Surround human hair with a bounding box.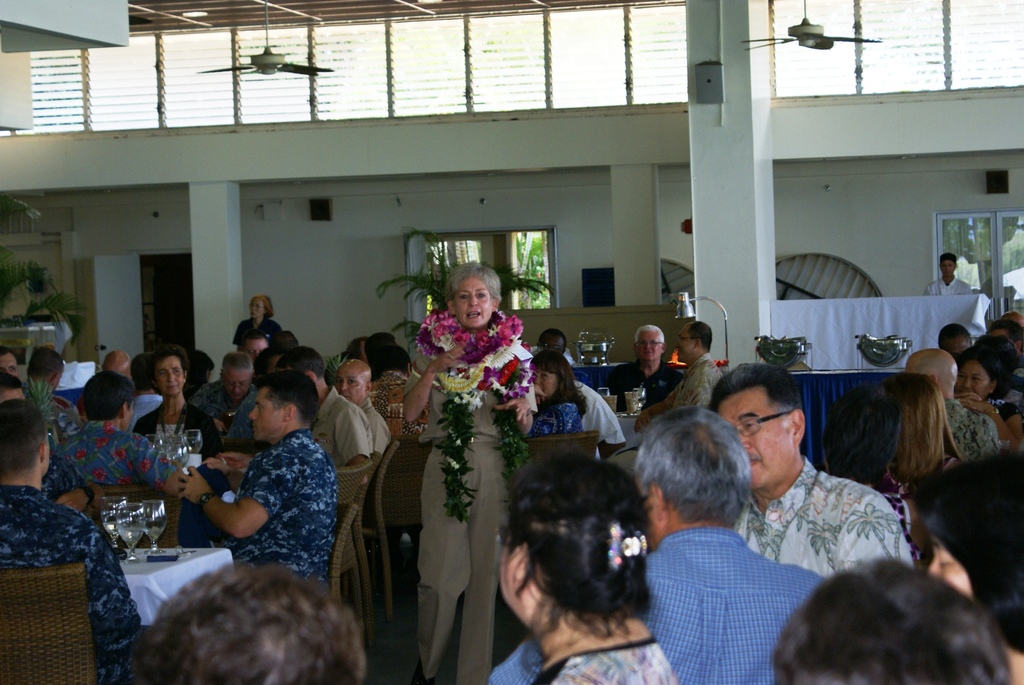
[819, 387, 906, 496].
